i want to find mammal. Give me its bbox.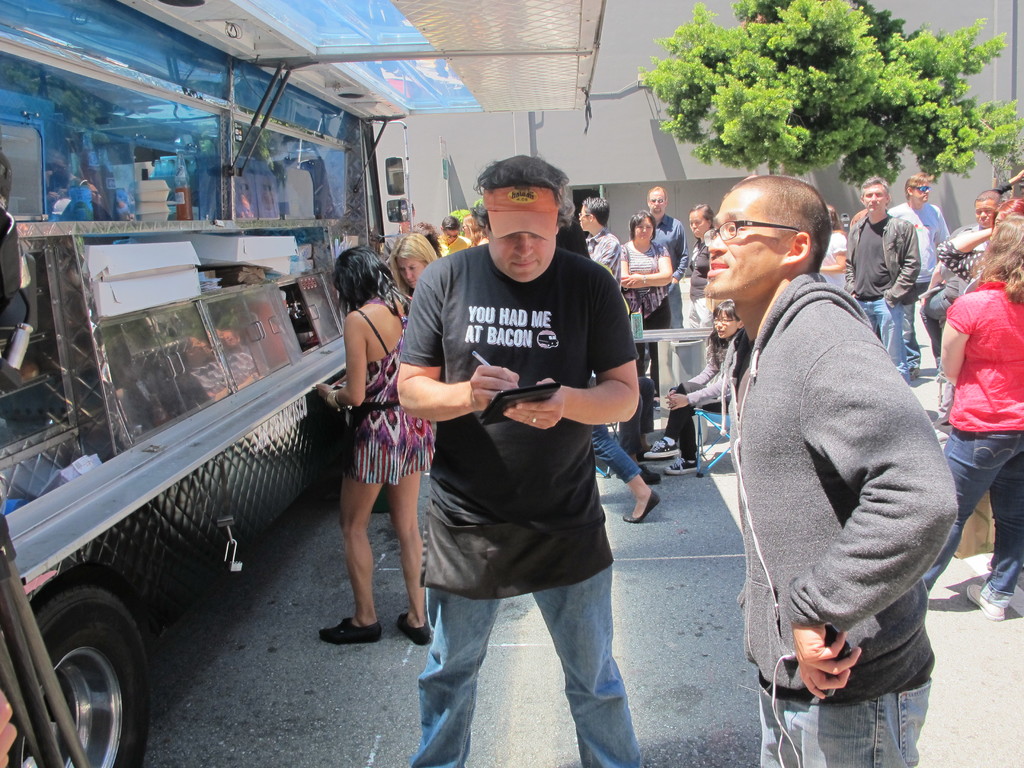
crop(396, 152, 651, 767).
